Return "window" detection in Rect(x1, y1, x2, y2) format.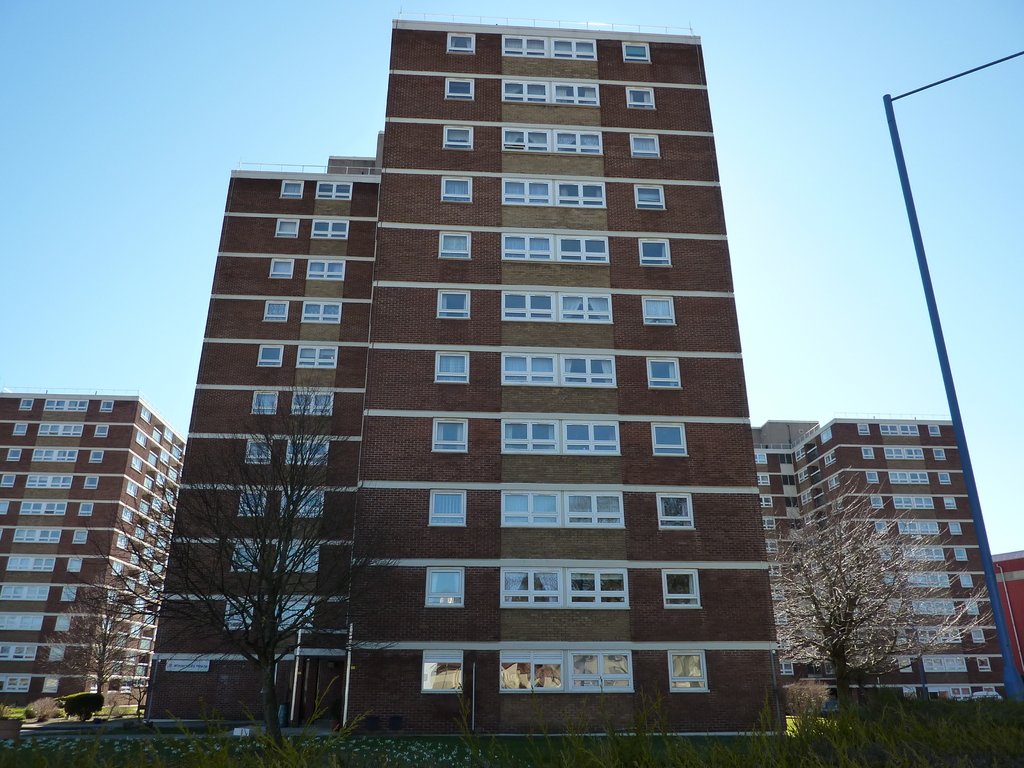
Rect(866, 472, 882, 484).
